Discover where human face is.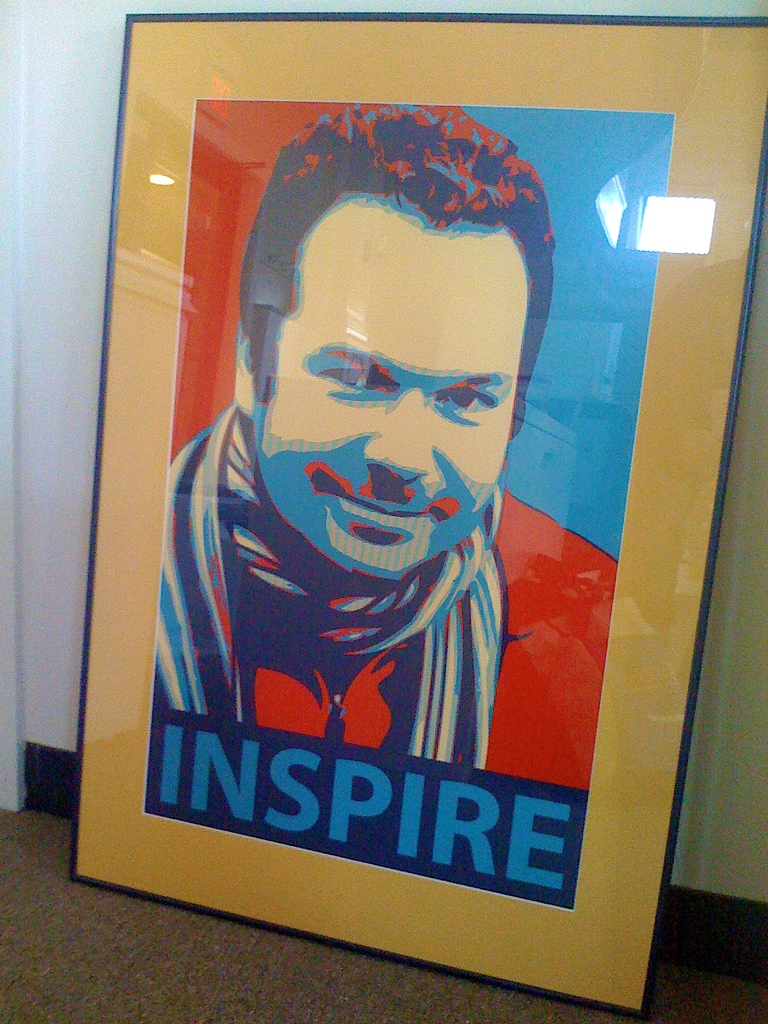
Discovered at <region>261, 218, 527, 583</region>.
